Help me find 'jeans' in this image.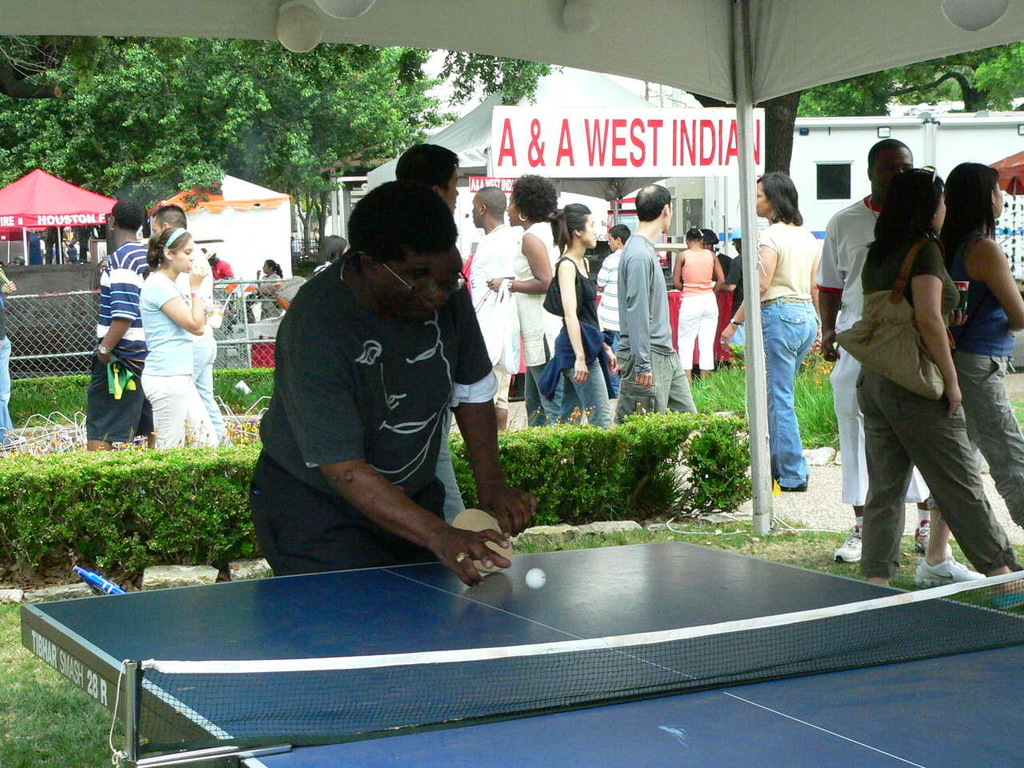
Found it: 762 293 820 490.
